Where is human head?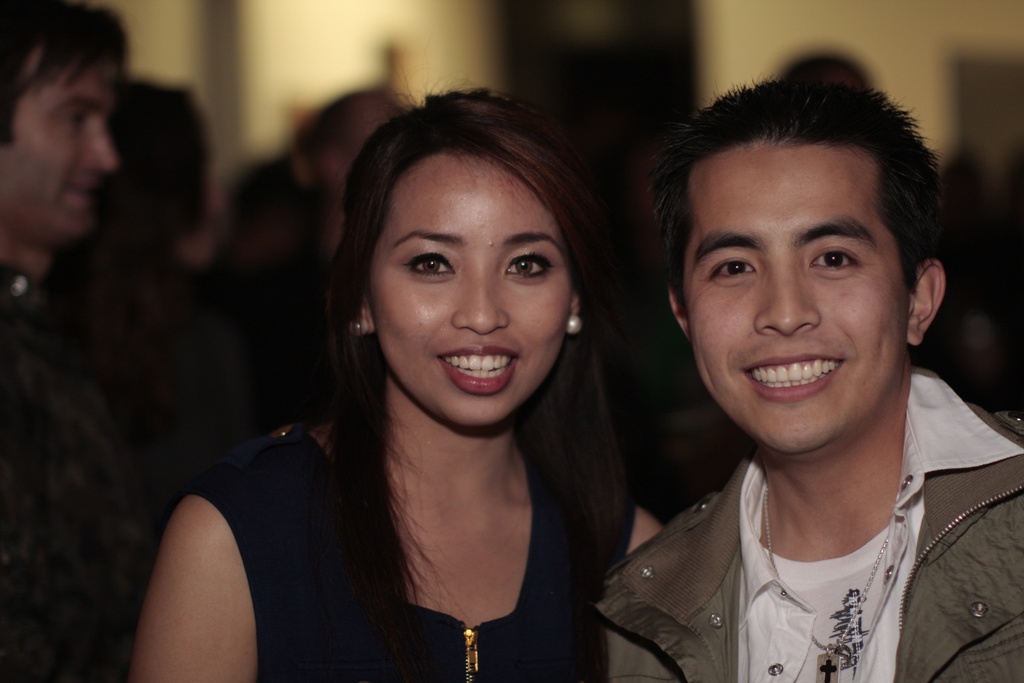
region(652, 81, 945, 463).
